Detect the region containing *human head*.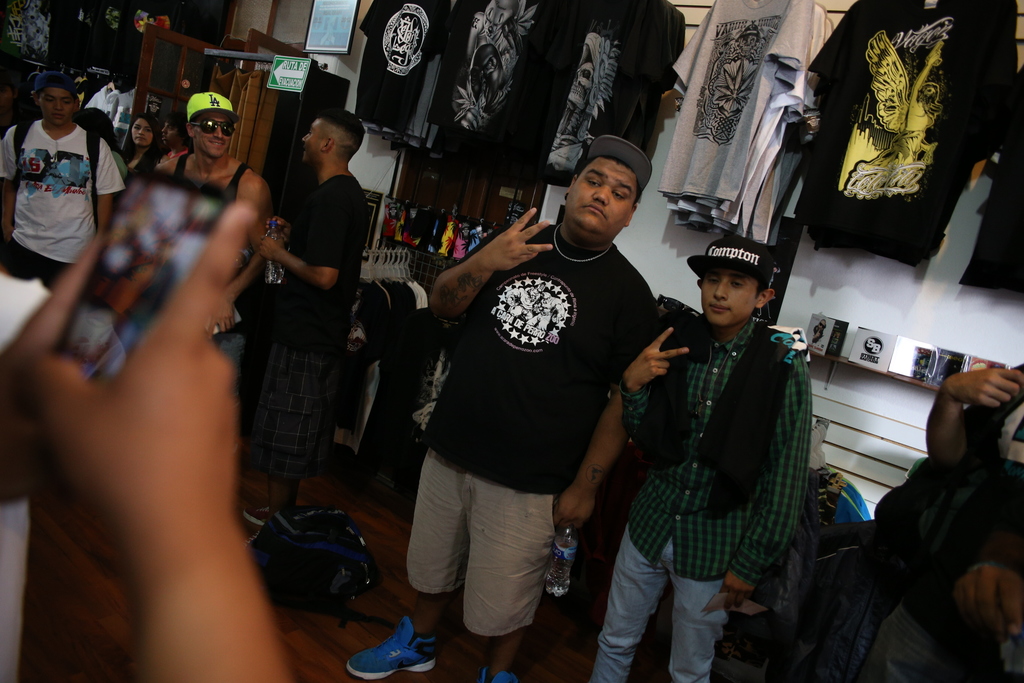
crop(186, 94, 240, 160).
